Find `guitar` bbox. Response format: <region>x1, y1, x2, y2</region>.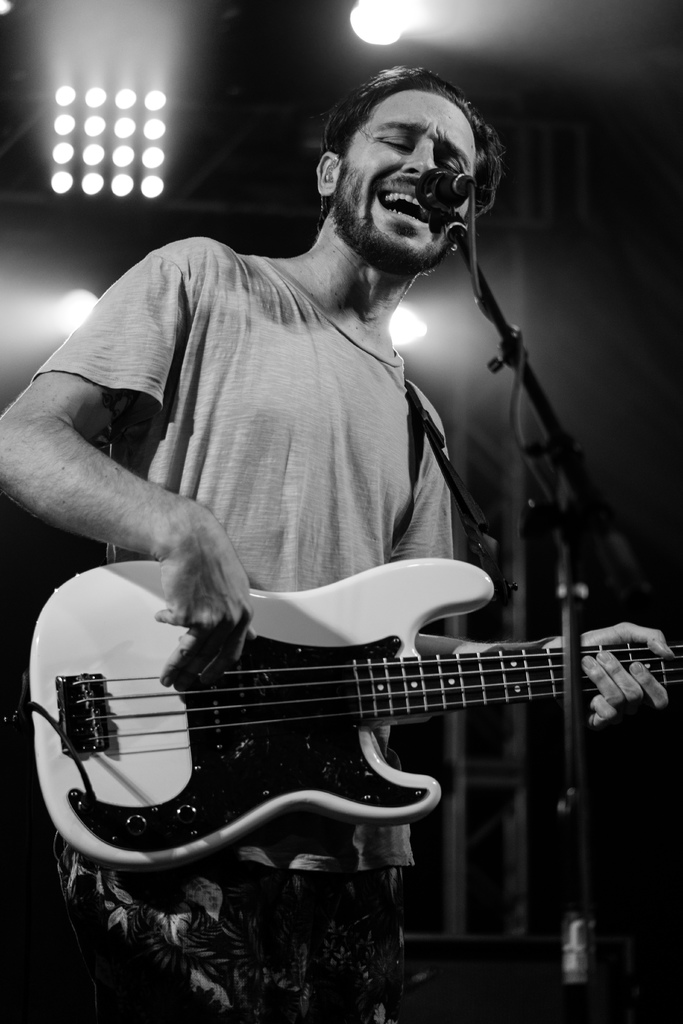
<region>6, 547, 682, 893</region>.
